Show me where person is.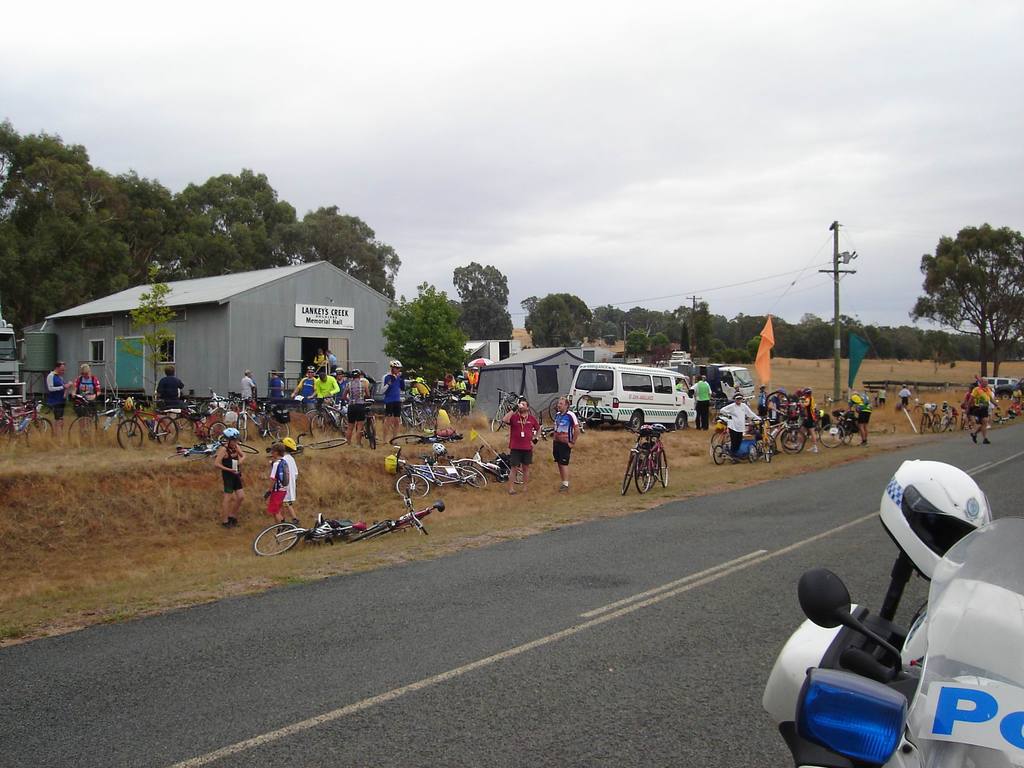
person is at detection(157, 362, 188, 415).
